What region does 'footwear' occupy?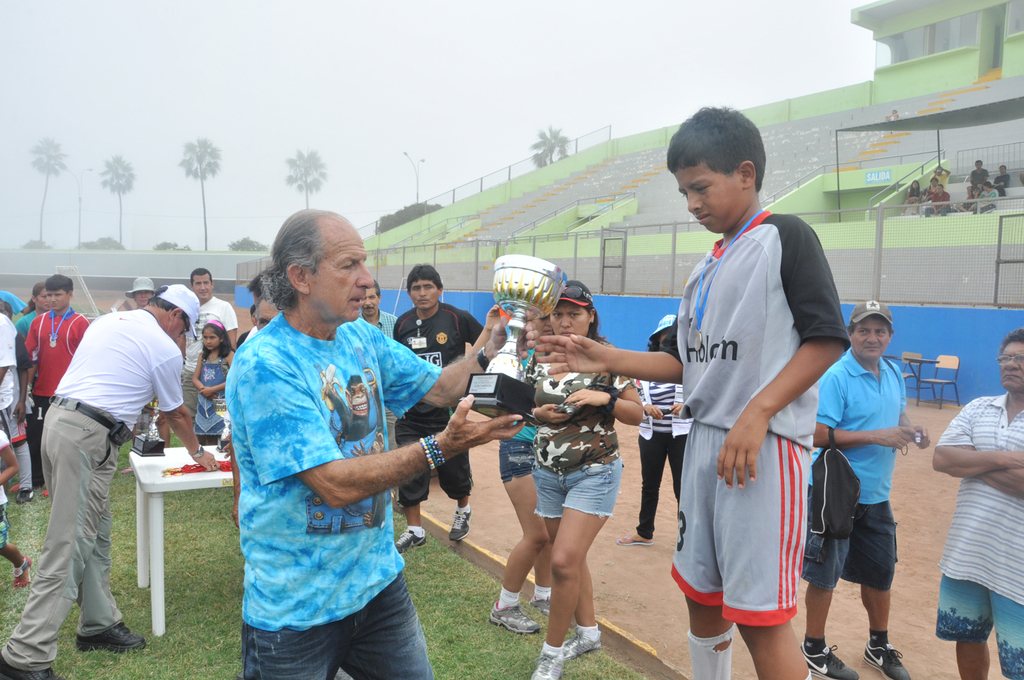
bbox(74, 619, 151, 658).
